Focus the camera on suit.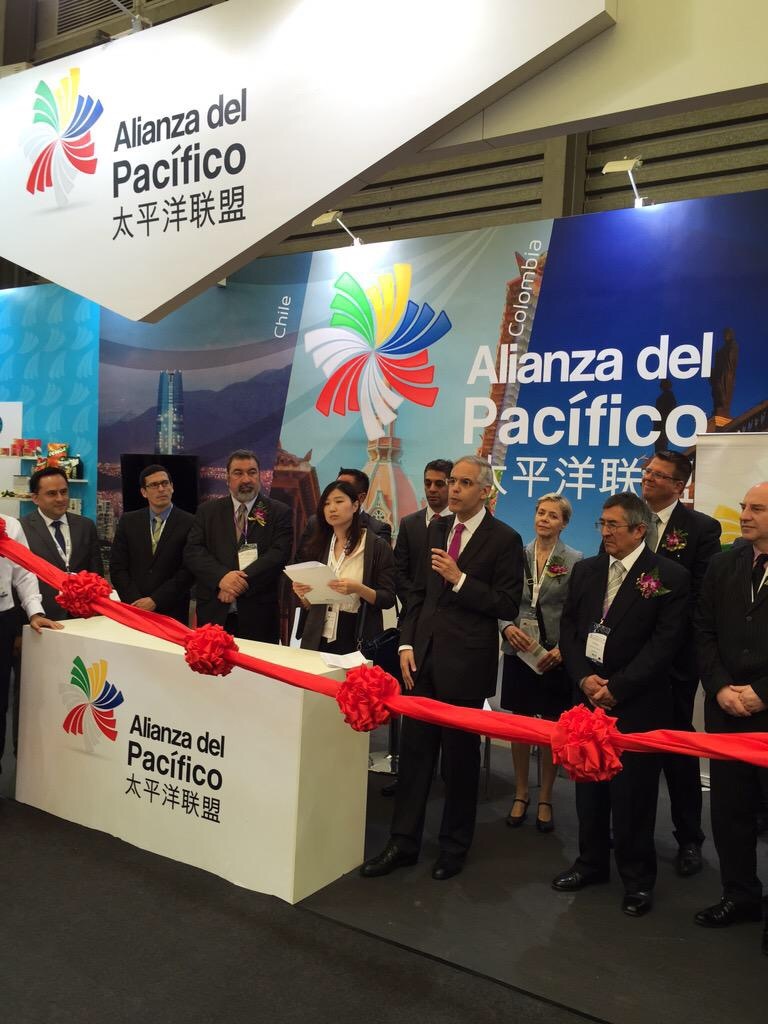
Focus region: Rect(592, 498, 720, 833).
